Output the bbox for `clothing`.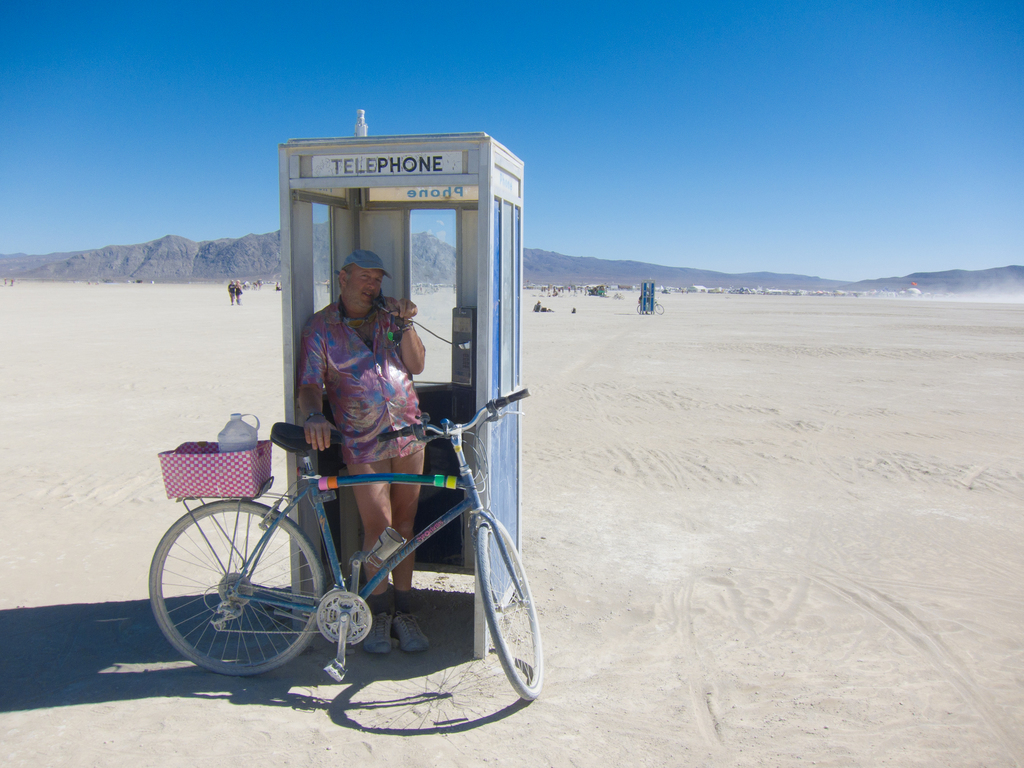
[left=227, top=283, right=236, bottom=298].
